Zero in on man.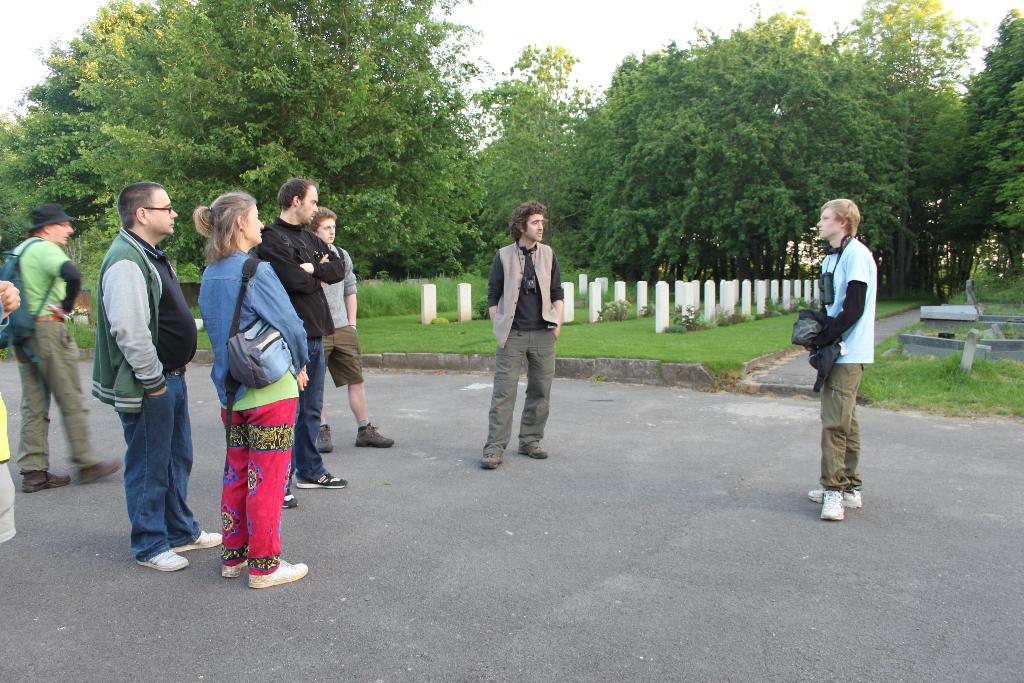
Zeroed in: 4 205 122 501.
